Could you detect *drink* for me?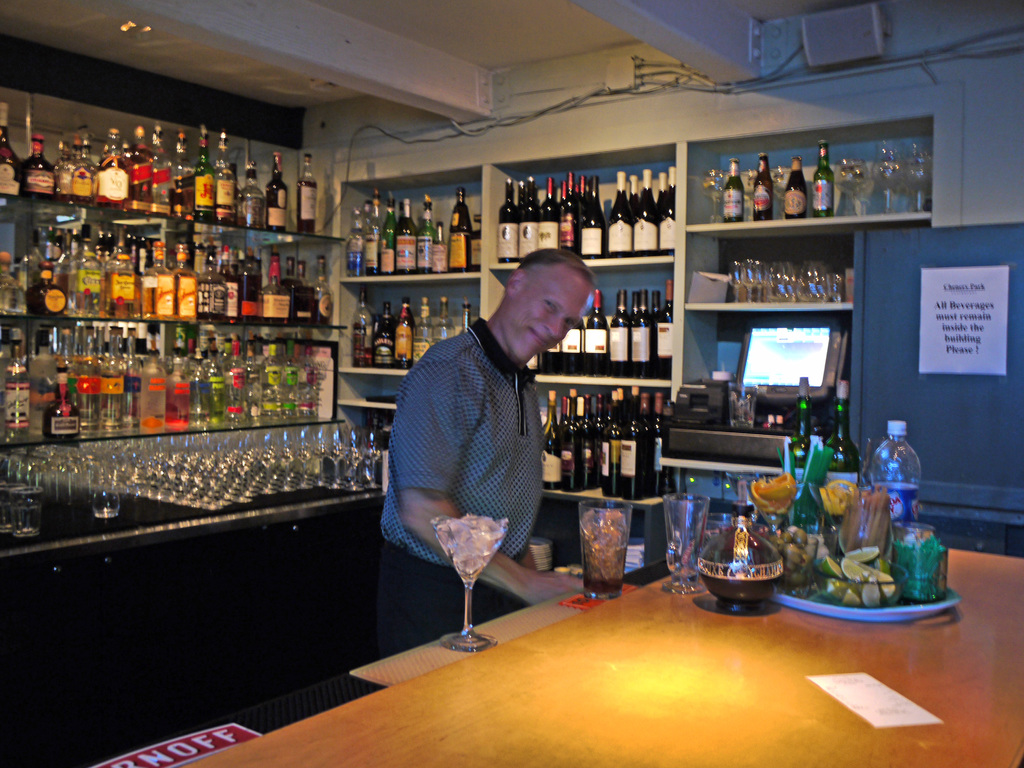
Detection result: (260, 316, 286, 324).
